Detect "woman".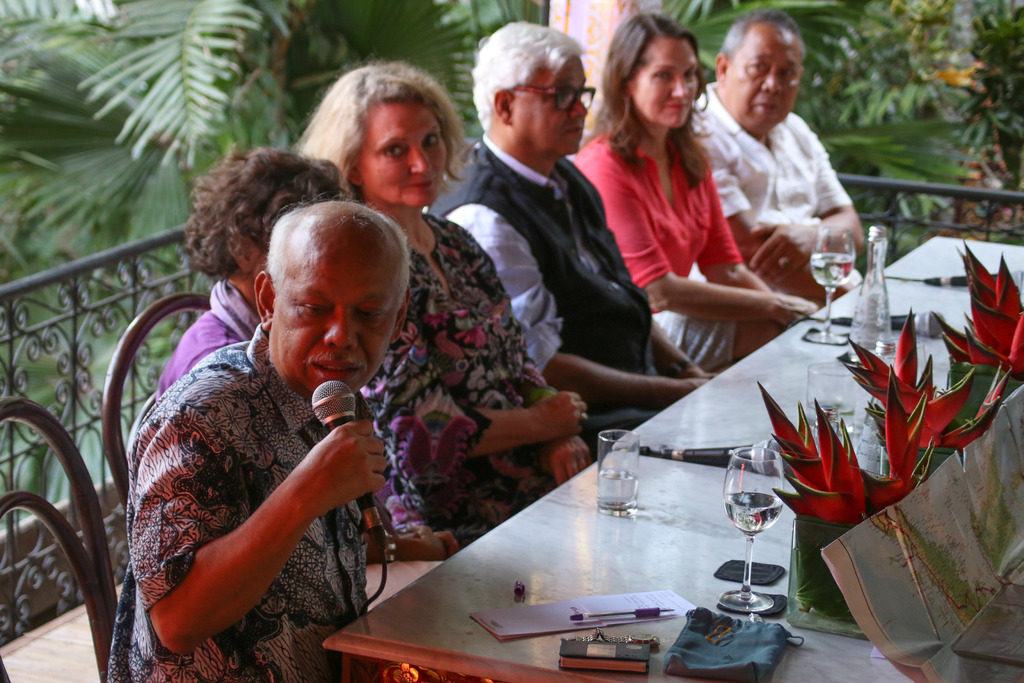
Detected at (290,63,600,550).
